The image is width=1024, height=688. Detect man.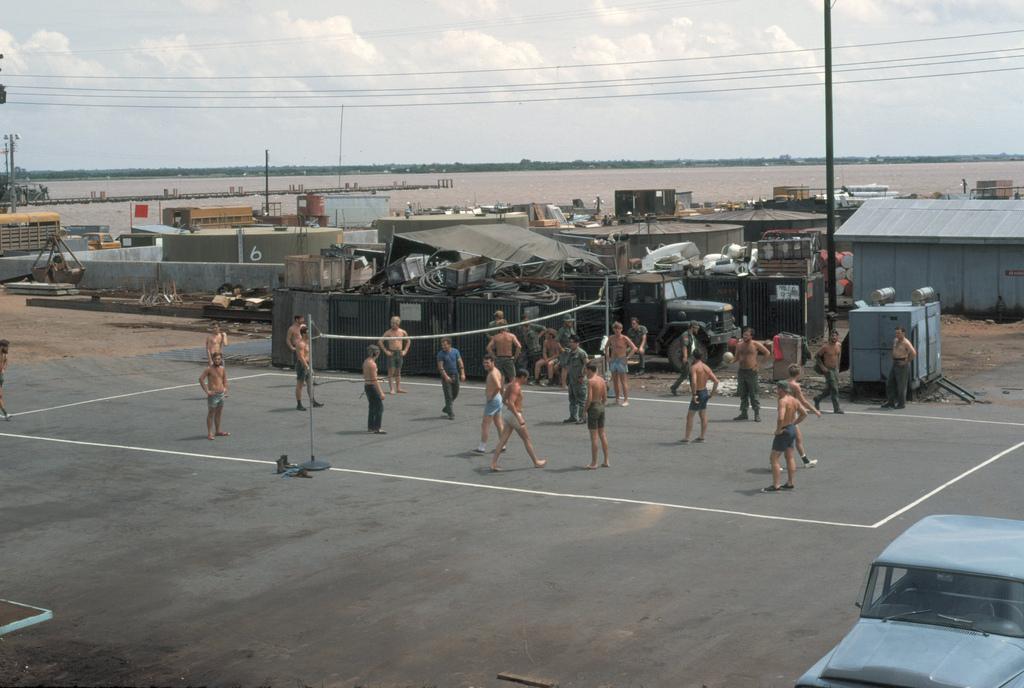
Detection: [881, 328, 914, 407].
